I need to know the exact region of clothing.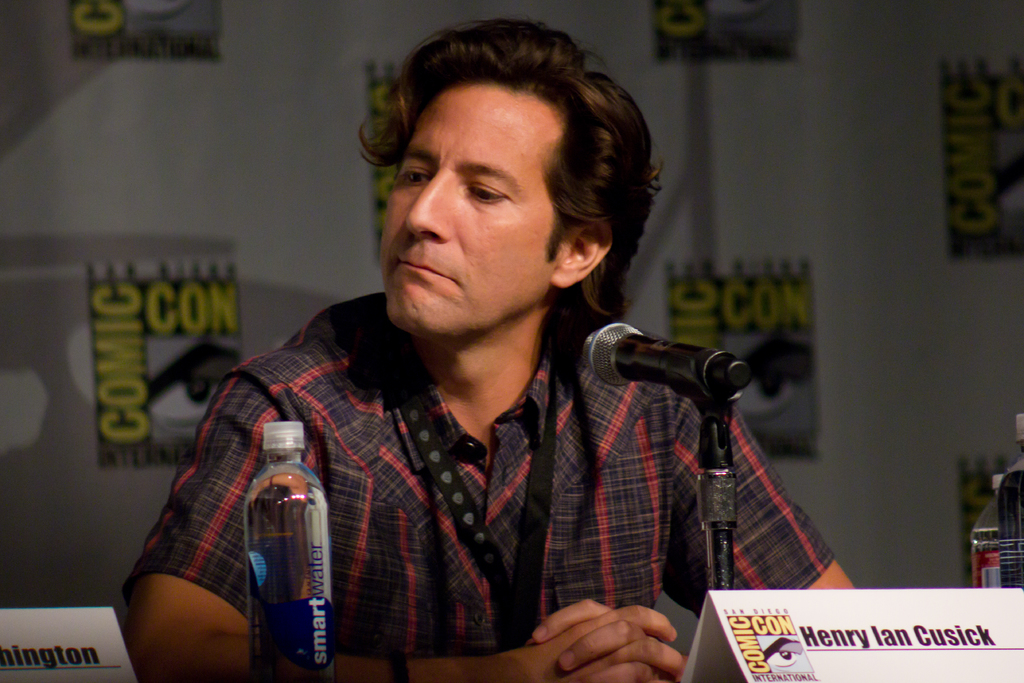
Region: <box>122,292,833,659</box>.
